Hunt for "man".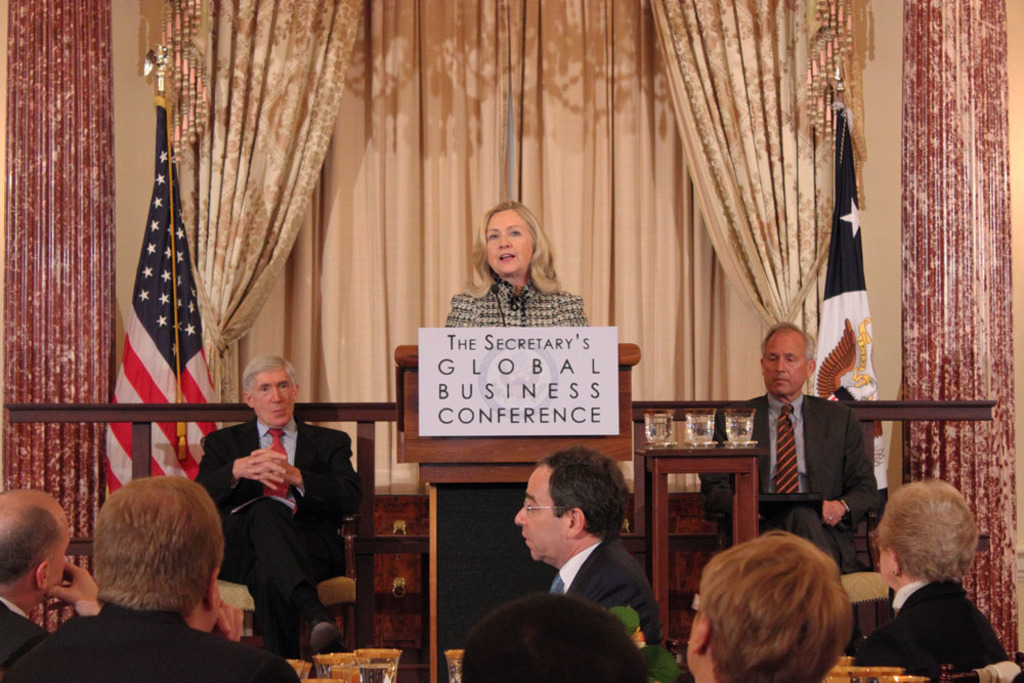
Hunted down at bbox(0, 484, 91, 660).
